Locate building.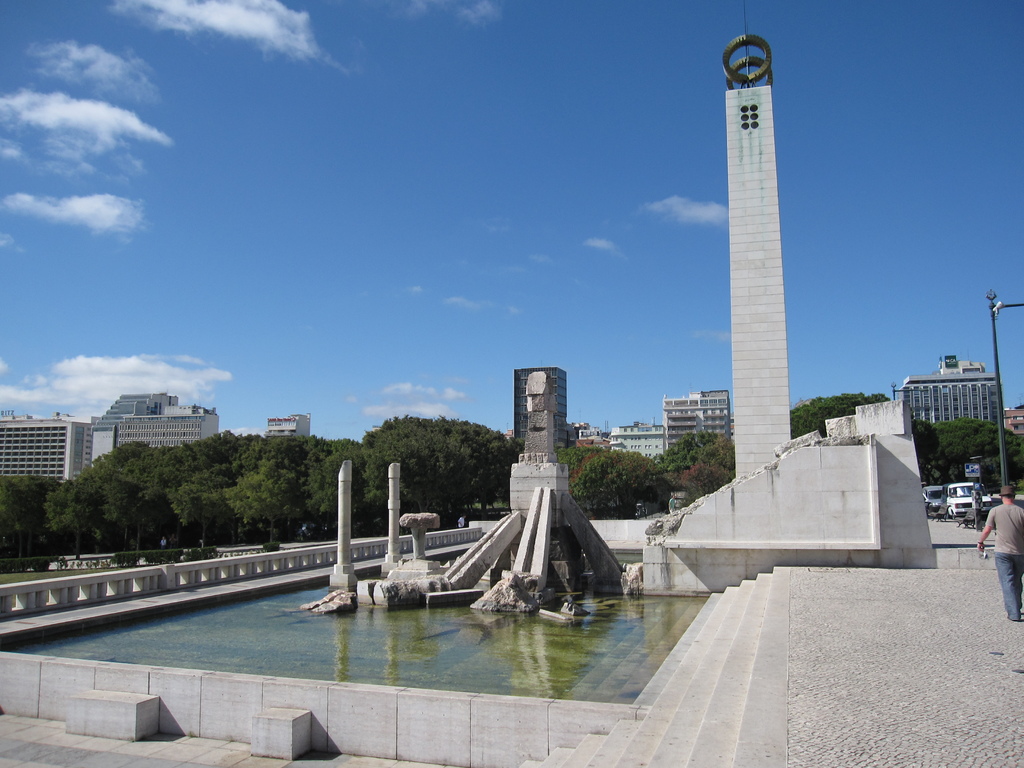
Bounding box: 611:428:665:462.
